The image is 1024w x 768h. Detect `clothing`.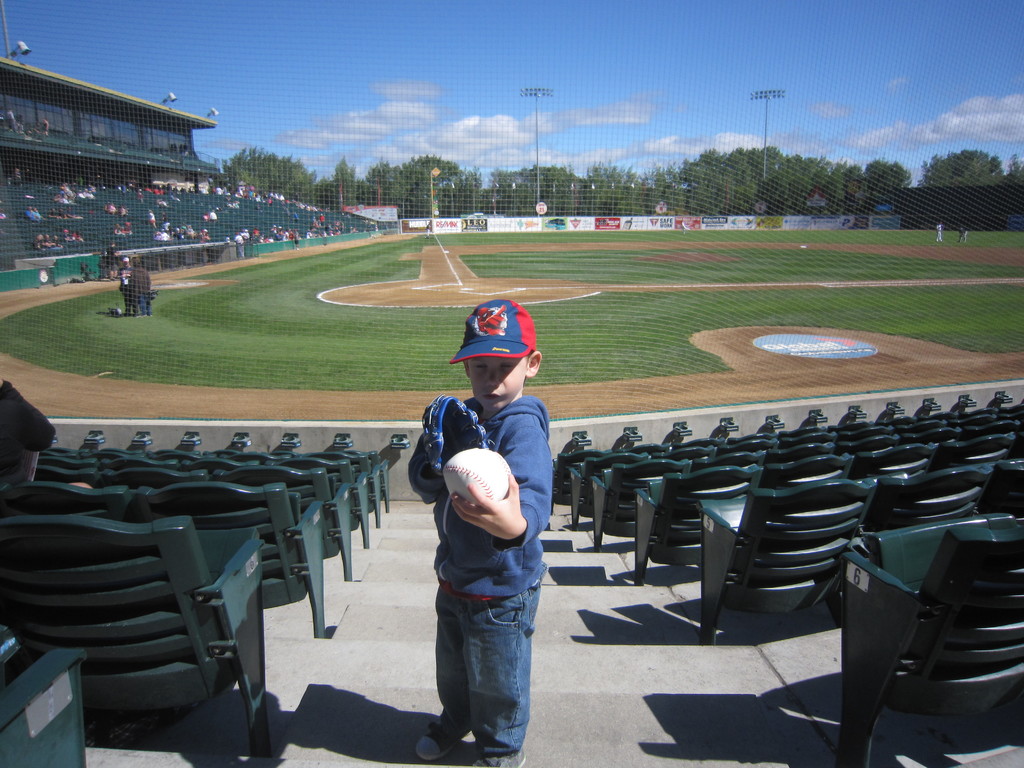
Detection: bbox=[129, 259, 149, 286].
